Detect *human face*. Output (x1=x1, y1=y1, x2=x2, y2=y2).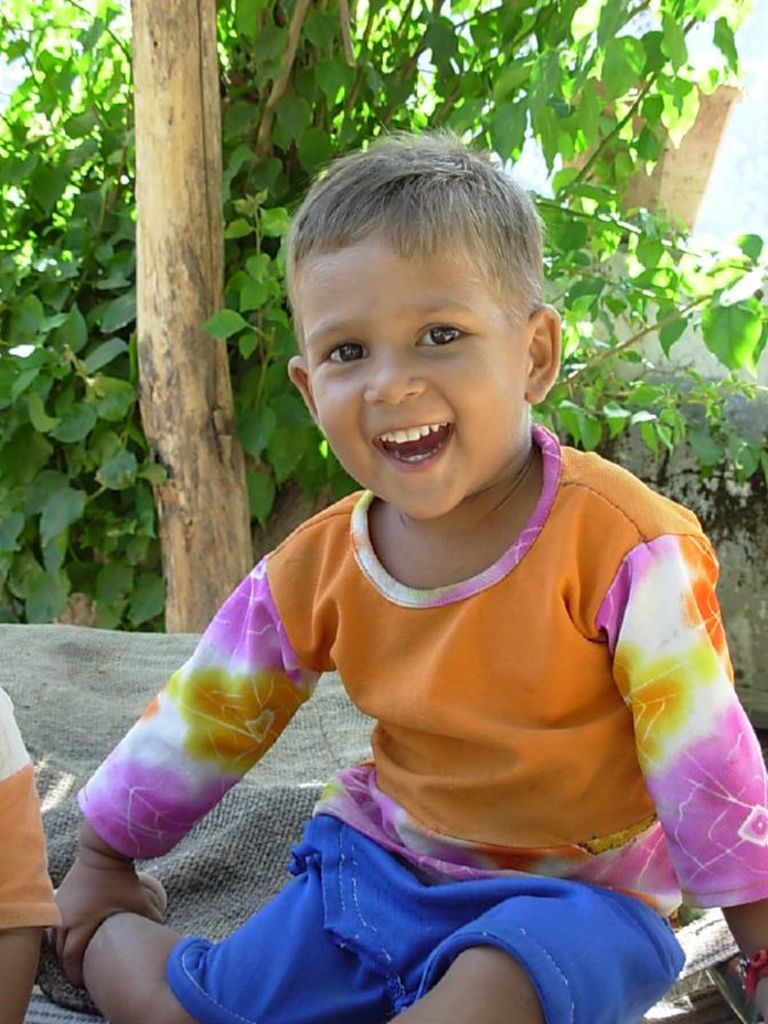
(x1=300, y1=234, x2=526, y2=517).
